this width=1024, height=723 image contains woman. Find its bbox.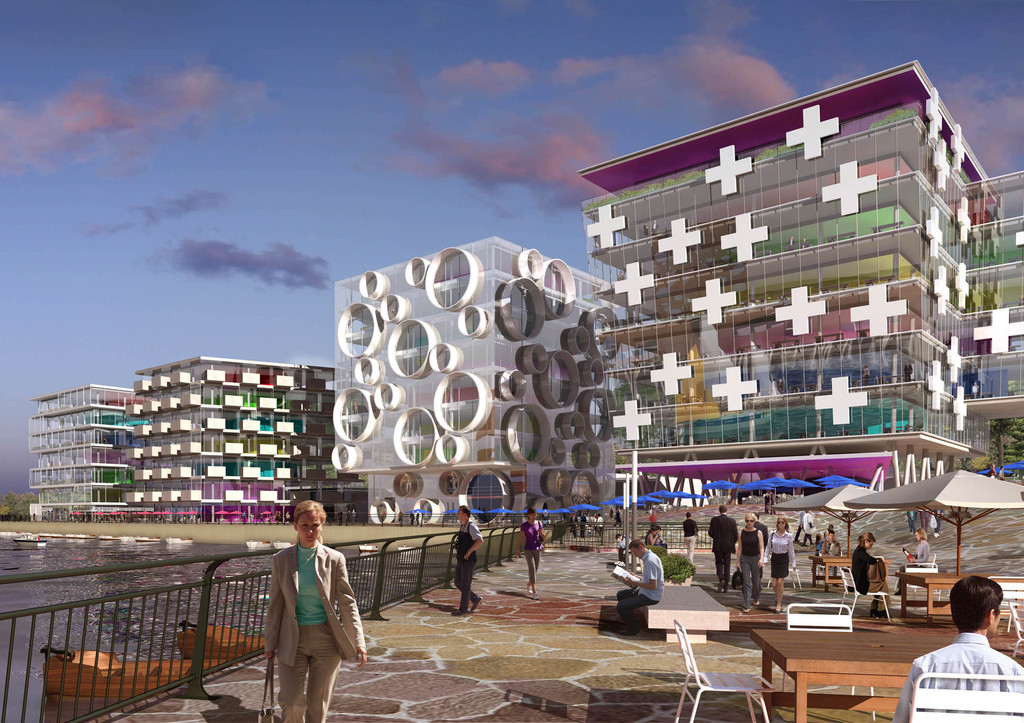
bbox(849, 527, 897, 620).
